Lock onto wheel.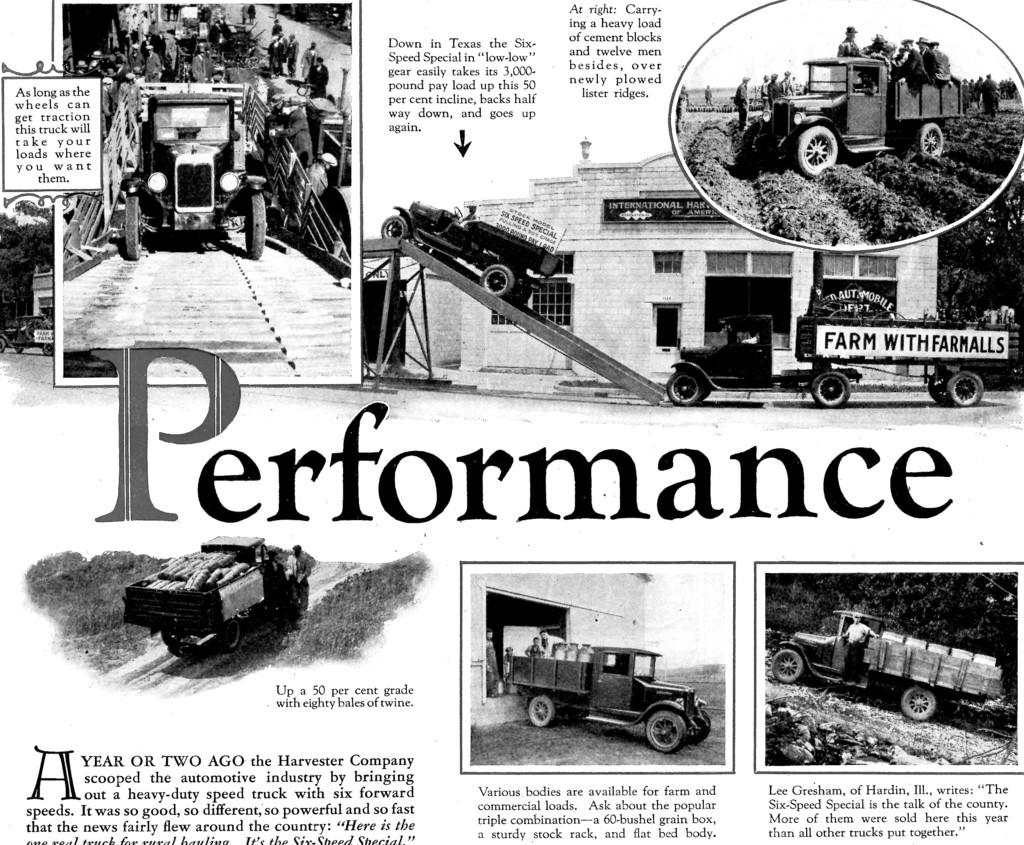
Locked: (377, 213, 407, 241).
